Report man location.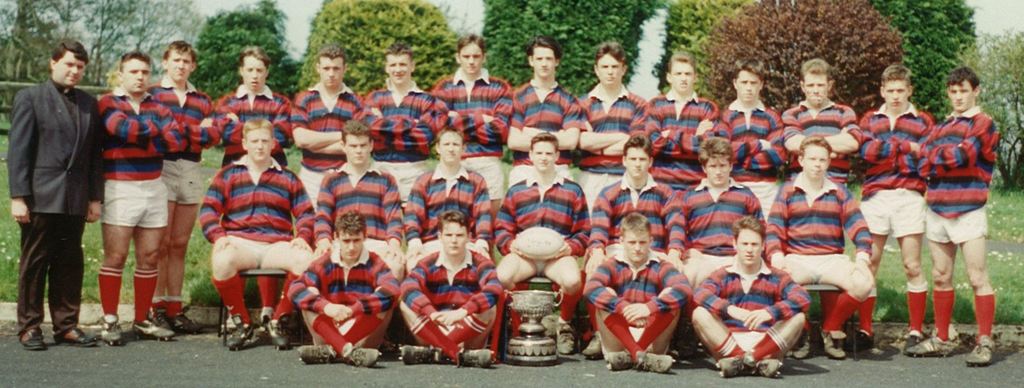
Report: (5,38,106,351).
